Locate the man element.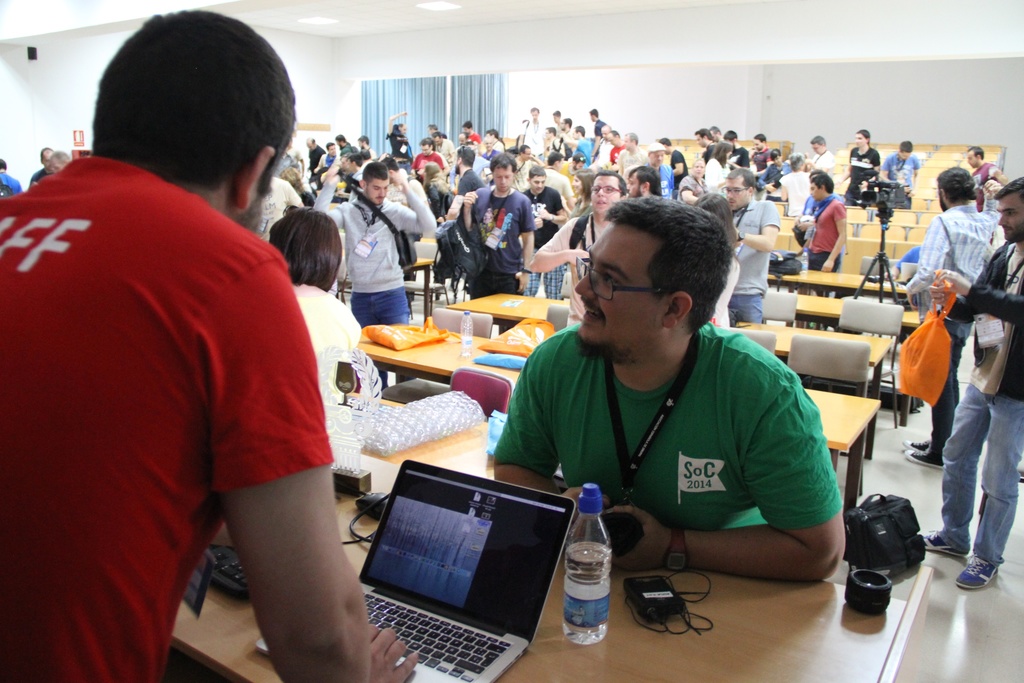
Element bbox: x1=312 y1=159 x2=441 y2=390.
